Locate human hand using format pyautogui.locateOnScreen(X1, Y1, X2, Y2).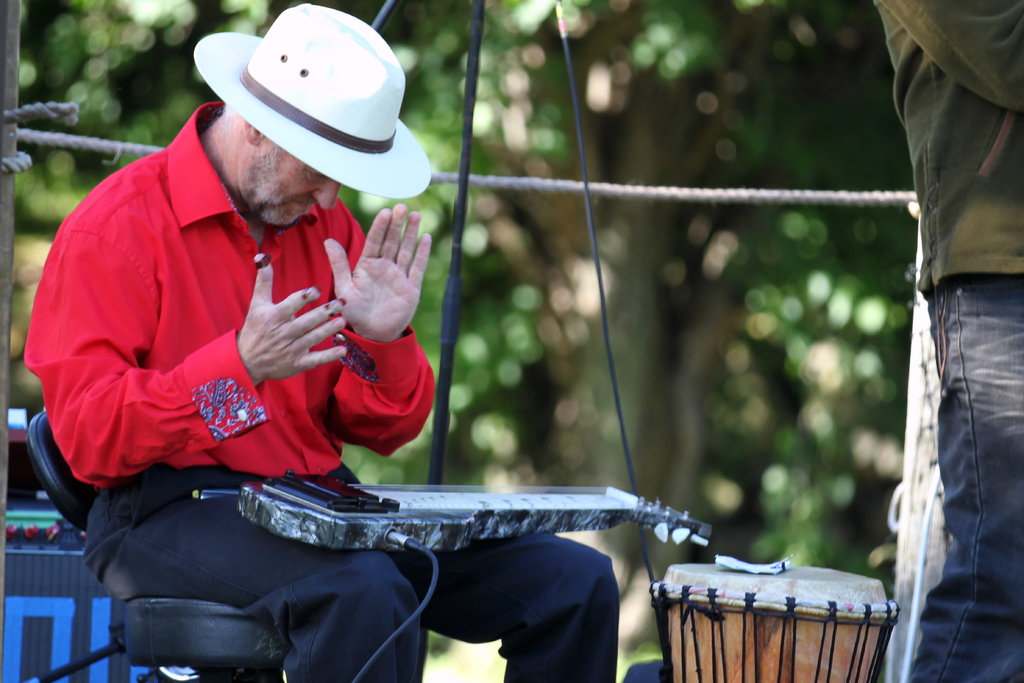
pyautogui.locateOnScreen(308, 206, 426, 354).
